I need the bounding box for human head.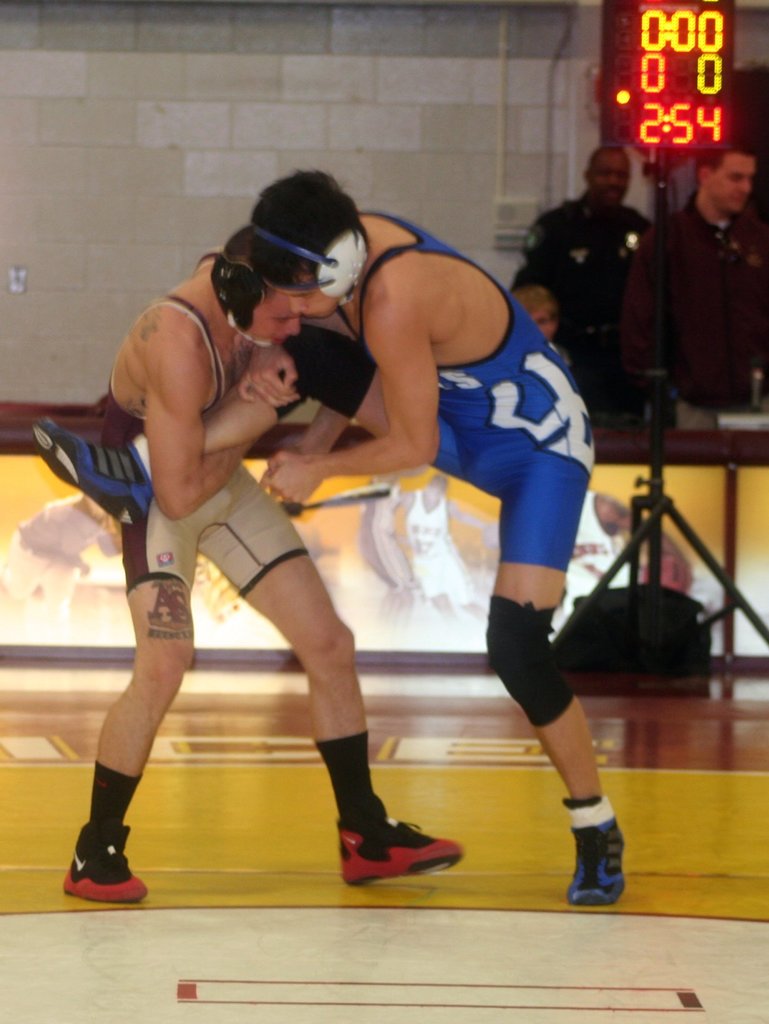
Here it is: x1=519 y1=284 x2=556 y2=340.
